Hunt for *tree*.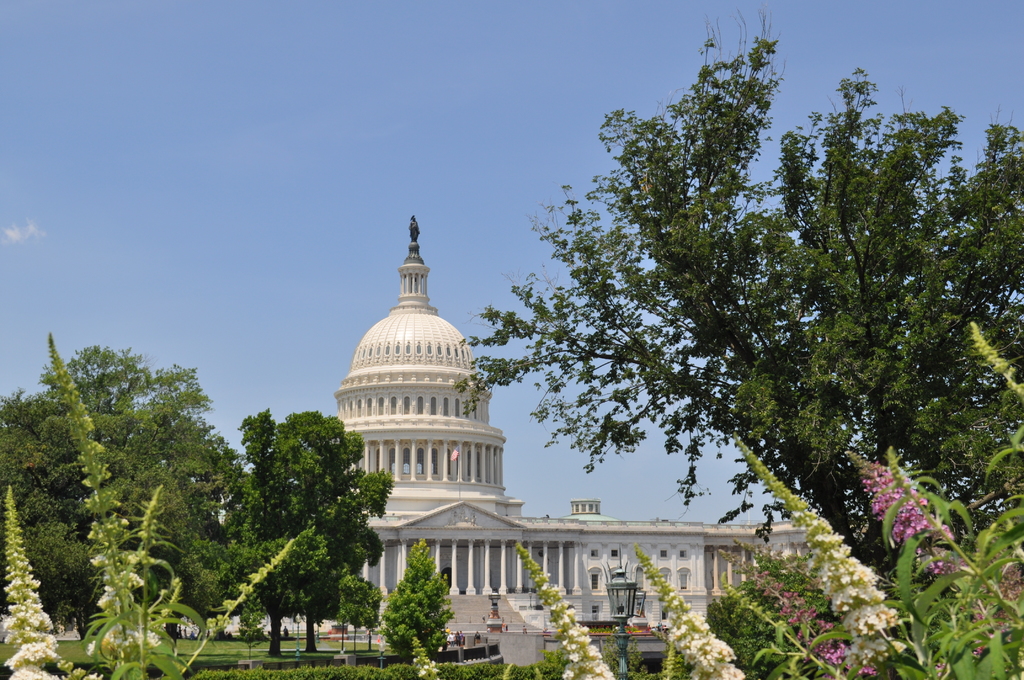
Hunted down at bbox=[0, 343, 248, 639].
